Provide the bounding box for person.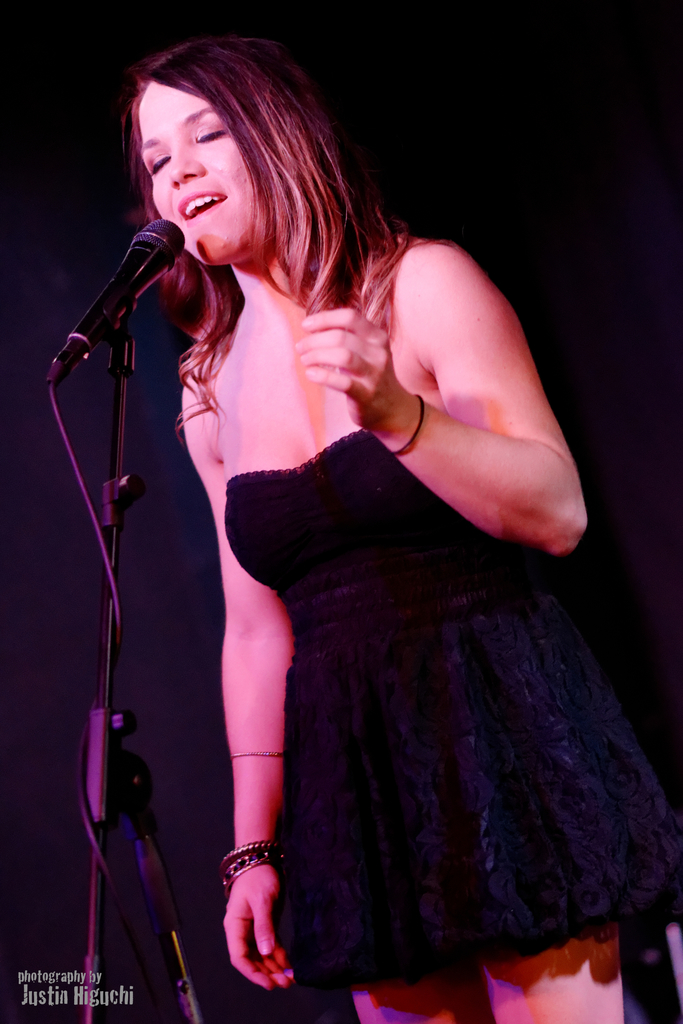
{"left": 62, "top": 1, "right": 642, "bottom": 1023}.
